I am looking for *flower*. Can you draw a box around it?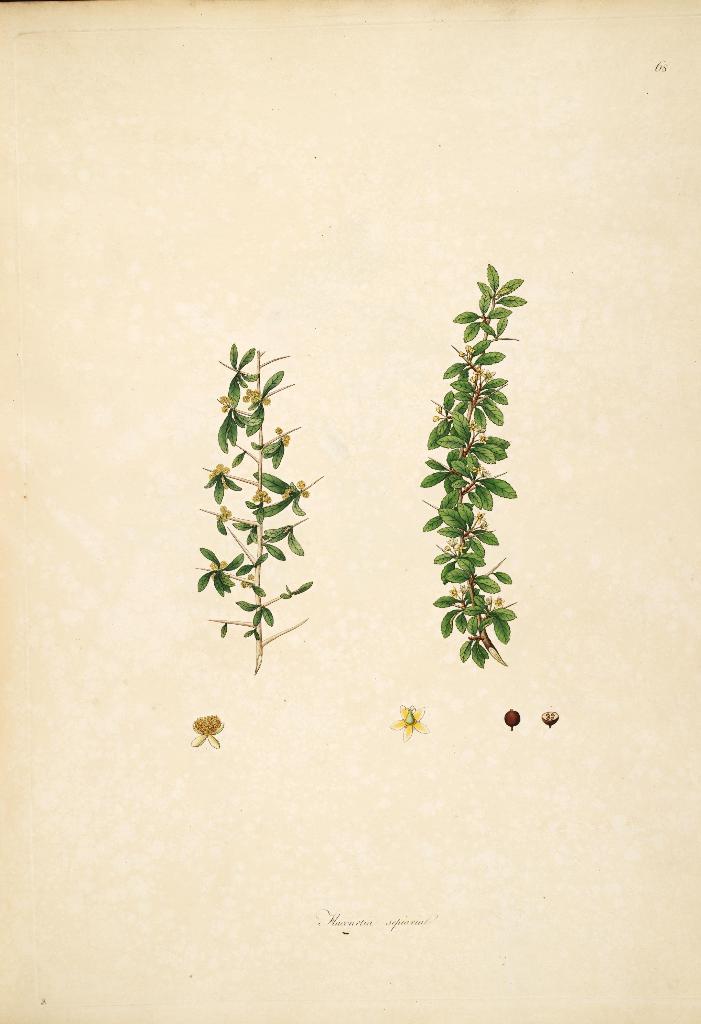
Sure, the bounding box is 252,492,282,502.
